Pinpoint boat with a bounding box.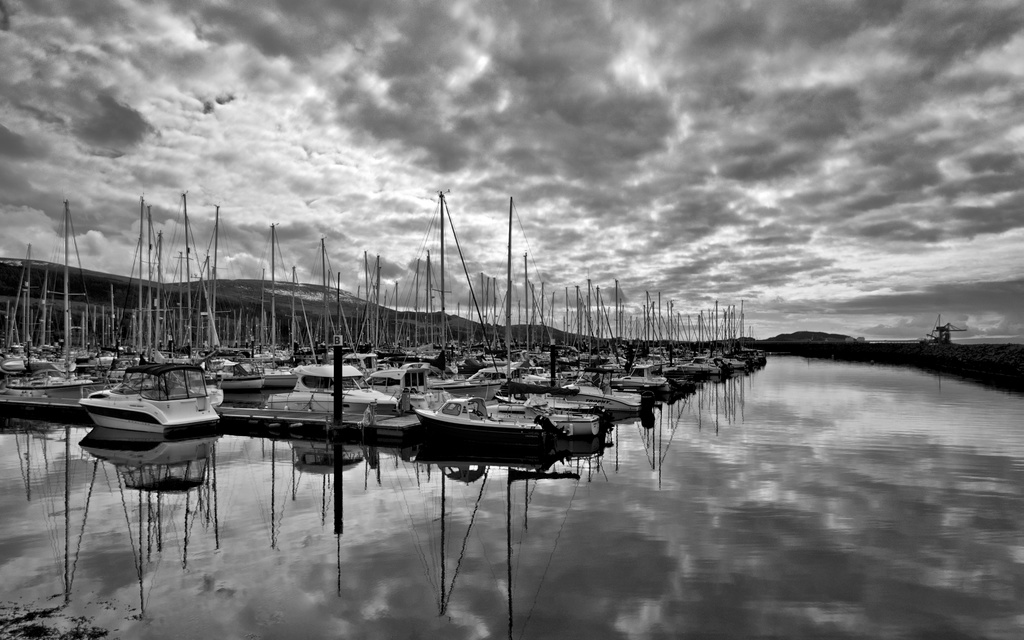
[x1=57, y1=359, x2=228, y2=452].
